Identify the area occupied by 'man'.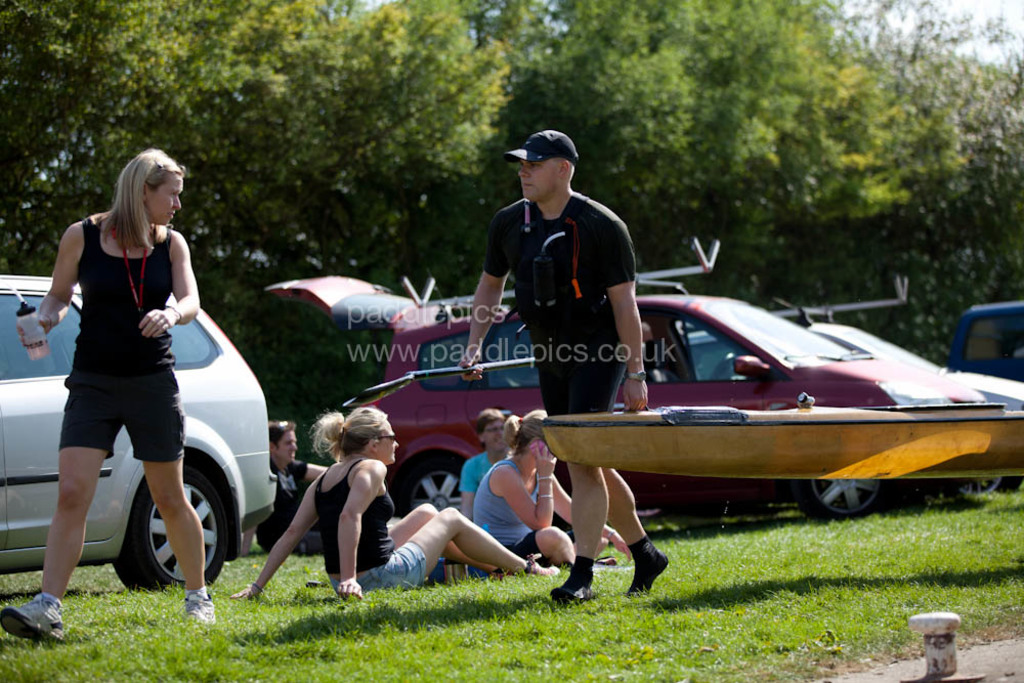
Area: 459:409:509:521.
